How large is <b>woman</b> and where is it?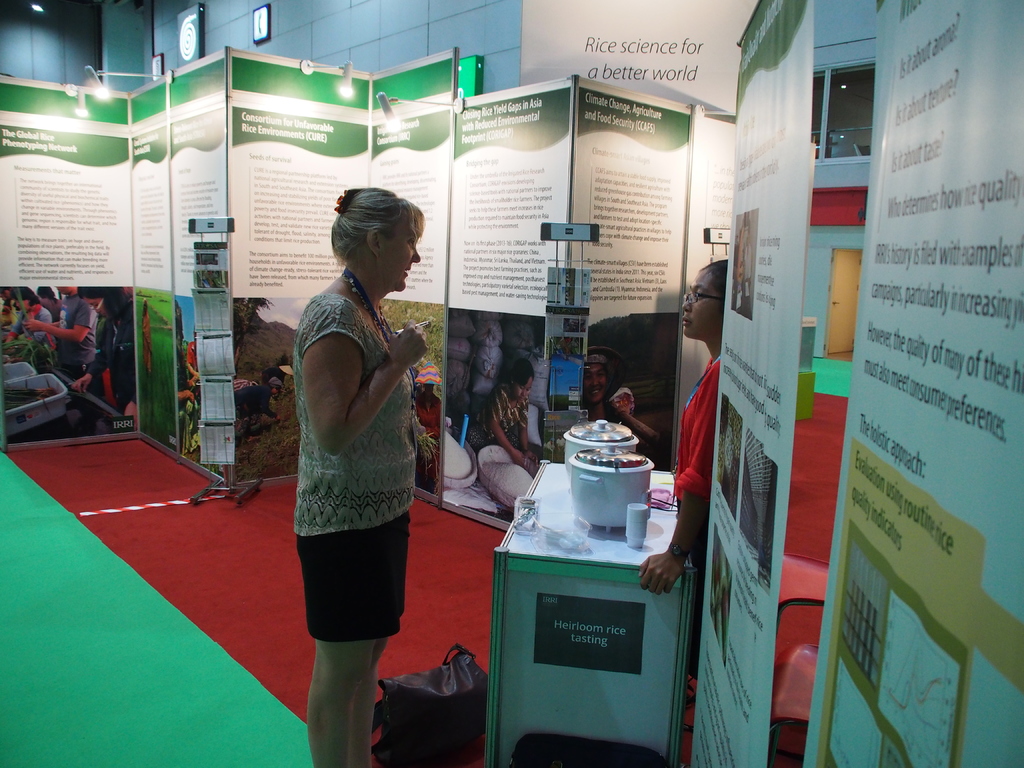
Bounding box: [left=70, top=285, right=134, bottom=430].
